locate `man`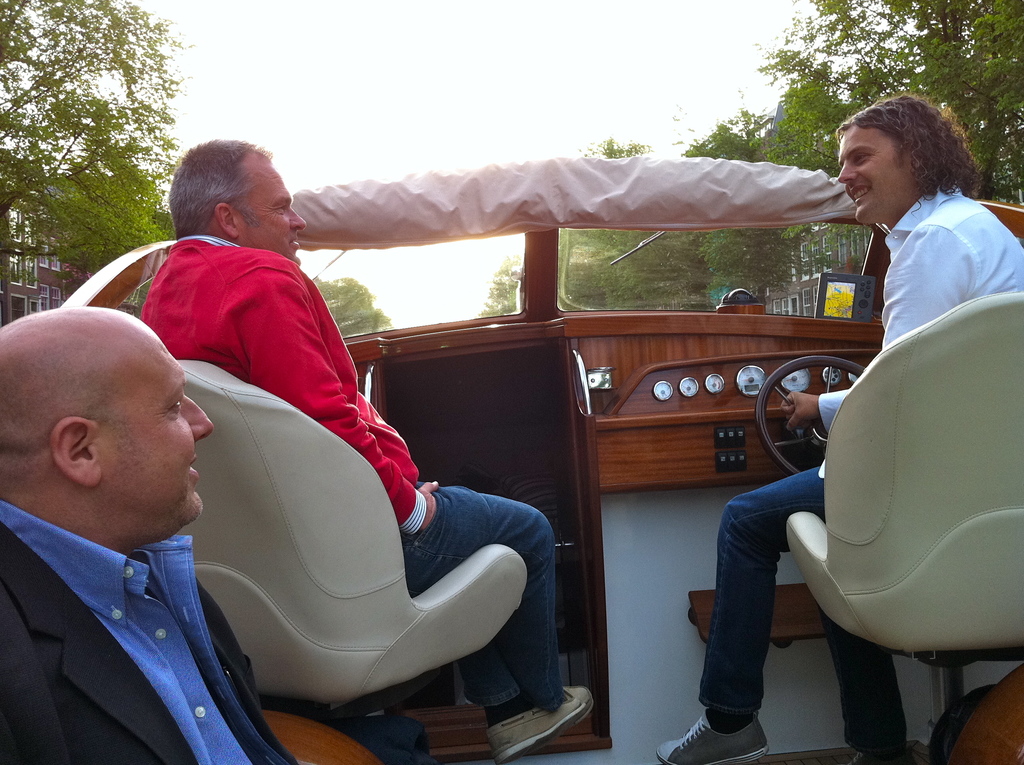
(657, 88, 1023, 764)
